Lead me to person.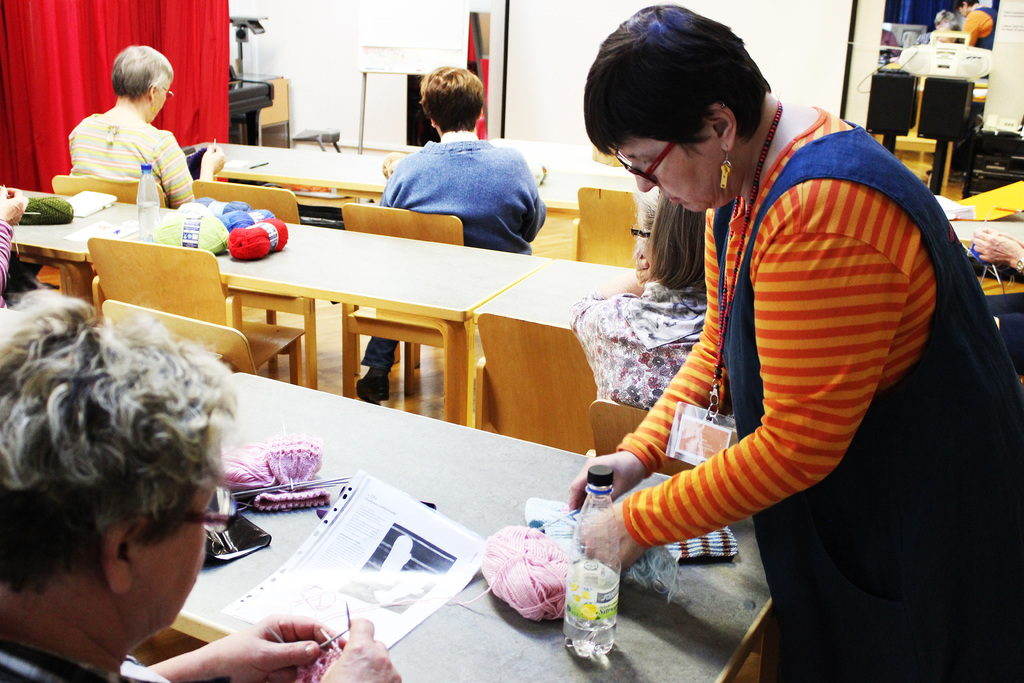
Lead to 0/192/29/283.
